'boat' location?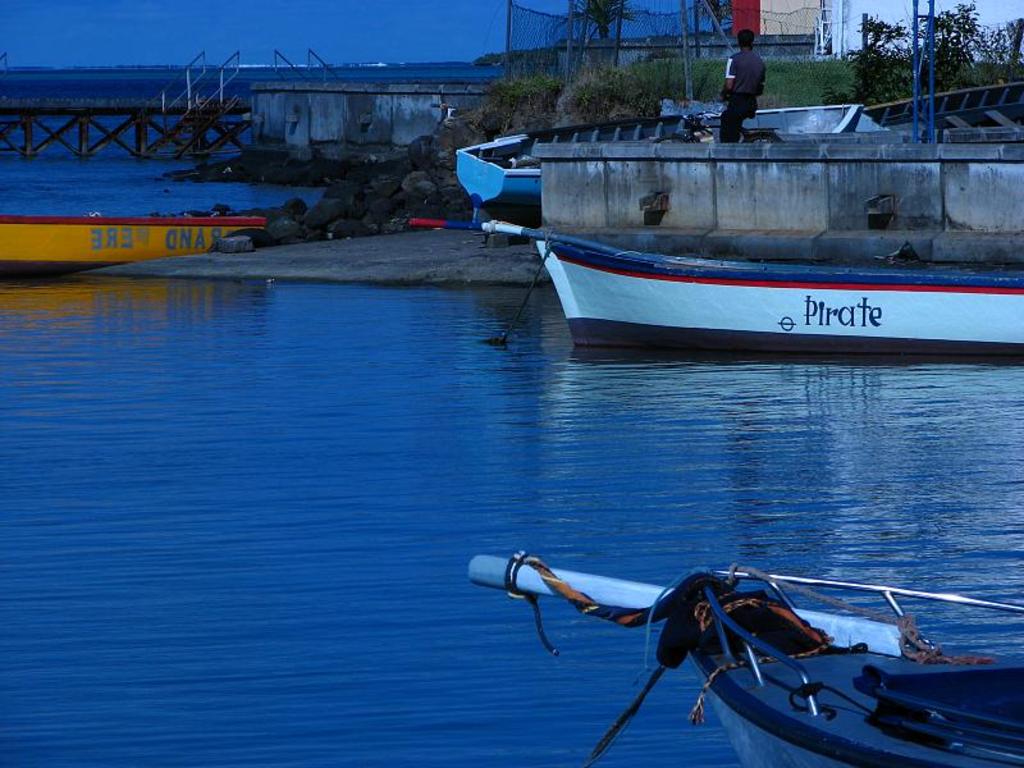
{"left": 470, "top": 549, "right": 1023, "bottom": 767}
